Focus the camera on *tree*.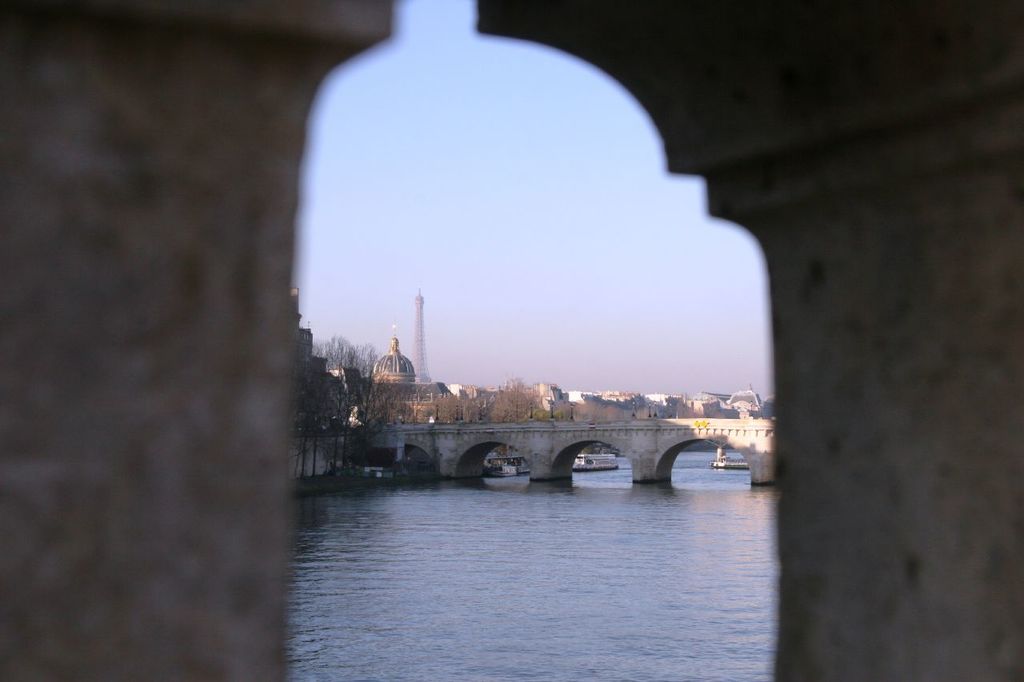
Focus region: select_region(486, 377, 545, 425).
